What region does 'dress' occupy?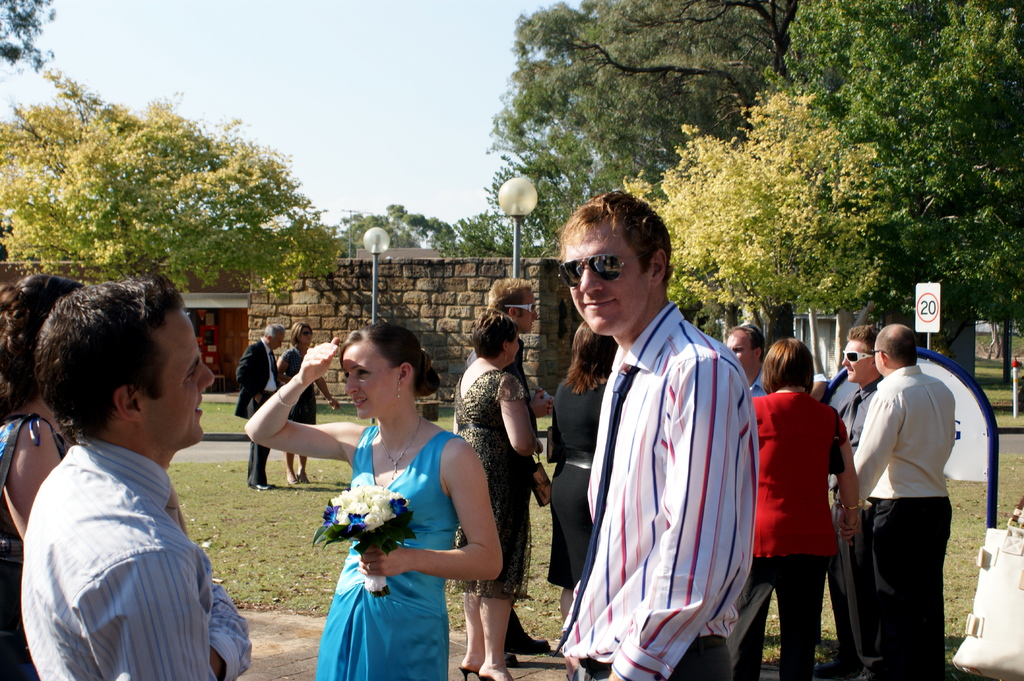
[316, 424, 468, 680].
